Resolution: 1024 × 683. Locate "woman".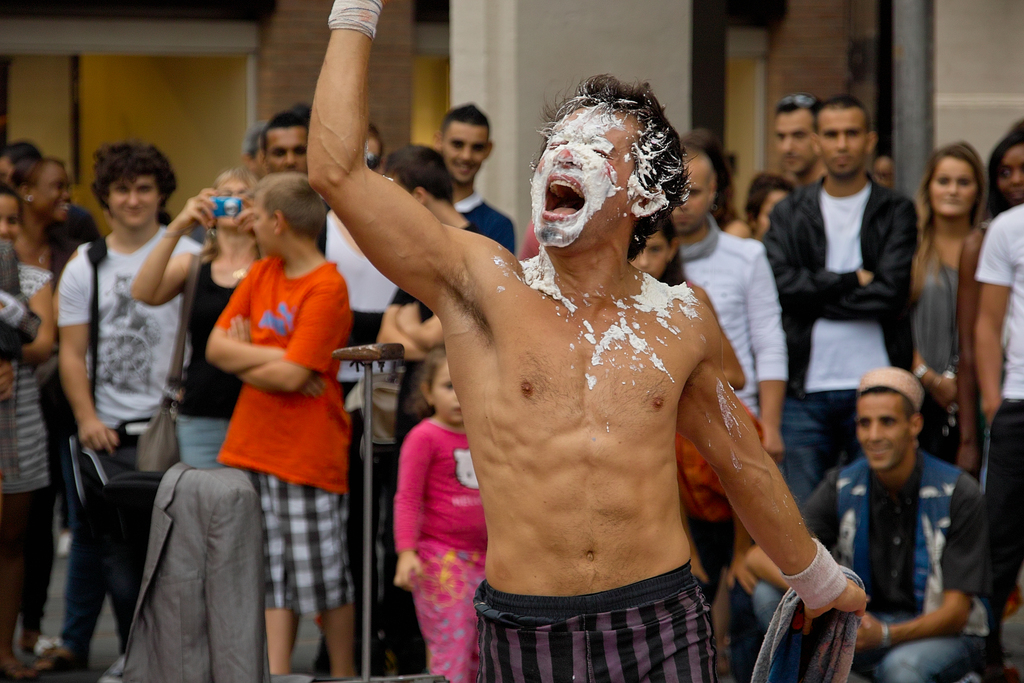
(x1=0, y1=186, x2=60, y2=680).
